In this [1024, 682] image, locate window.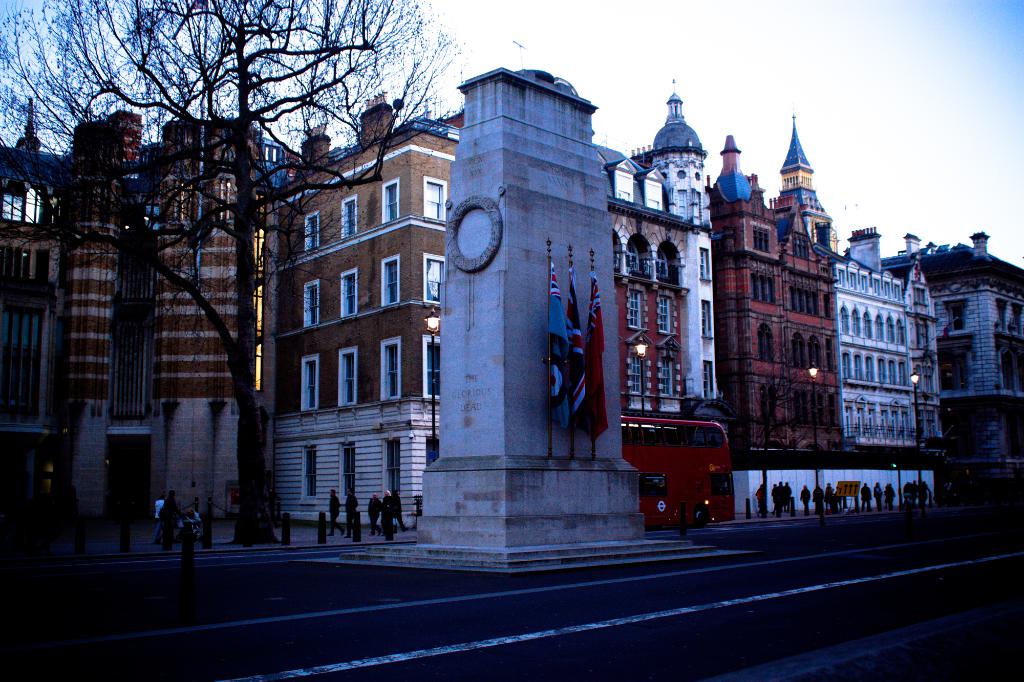
Bounding box: l=826, t=345, r=829, b=364.
